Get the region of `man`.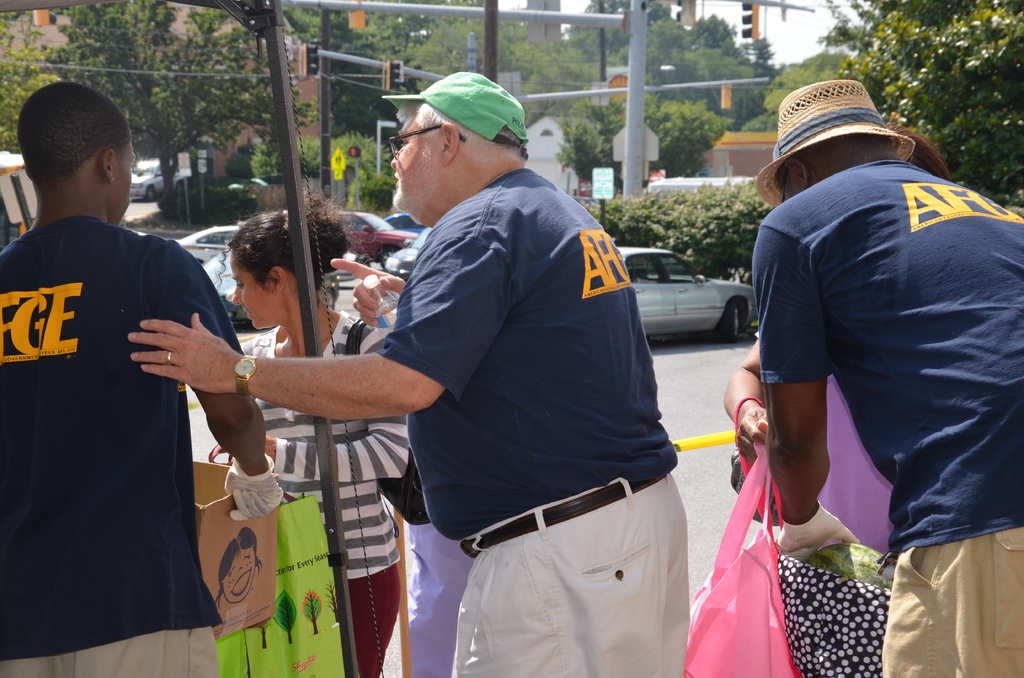
bbox=(14, 85, 234, 662).
